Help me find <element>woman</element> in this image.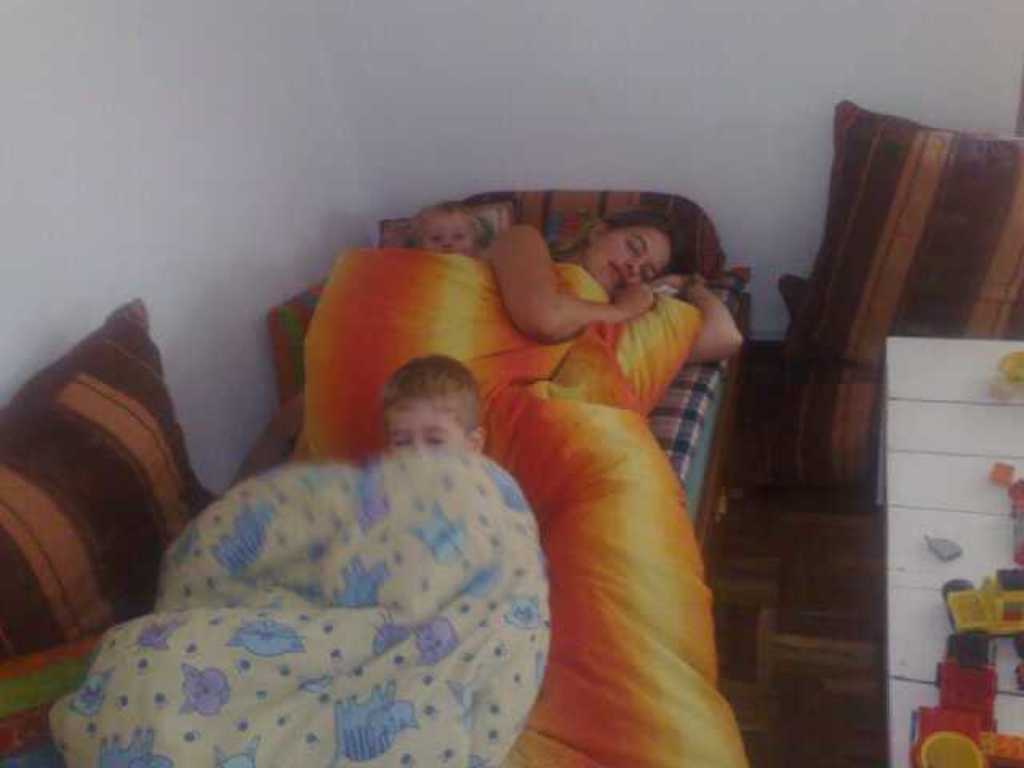
Found it: (482, 205, 742, 368).
